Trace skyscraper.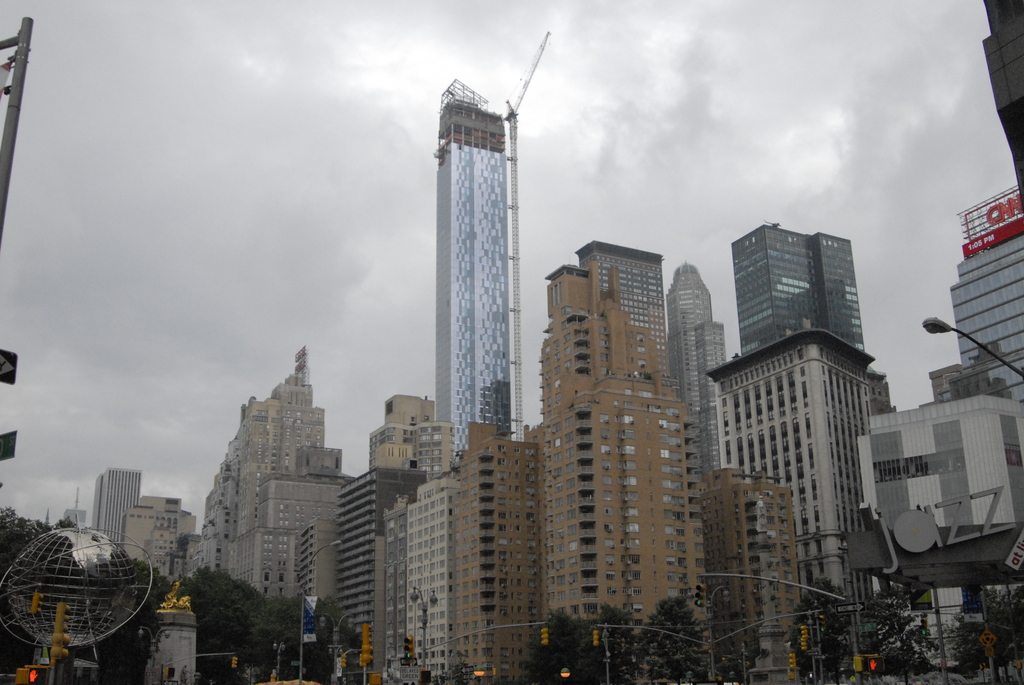
Traced to region(564, 242, 685, 386).
